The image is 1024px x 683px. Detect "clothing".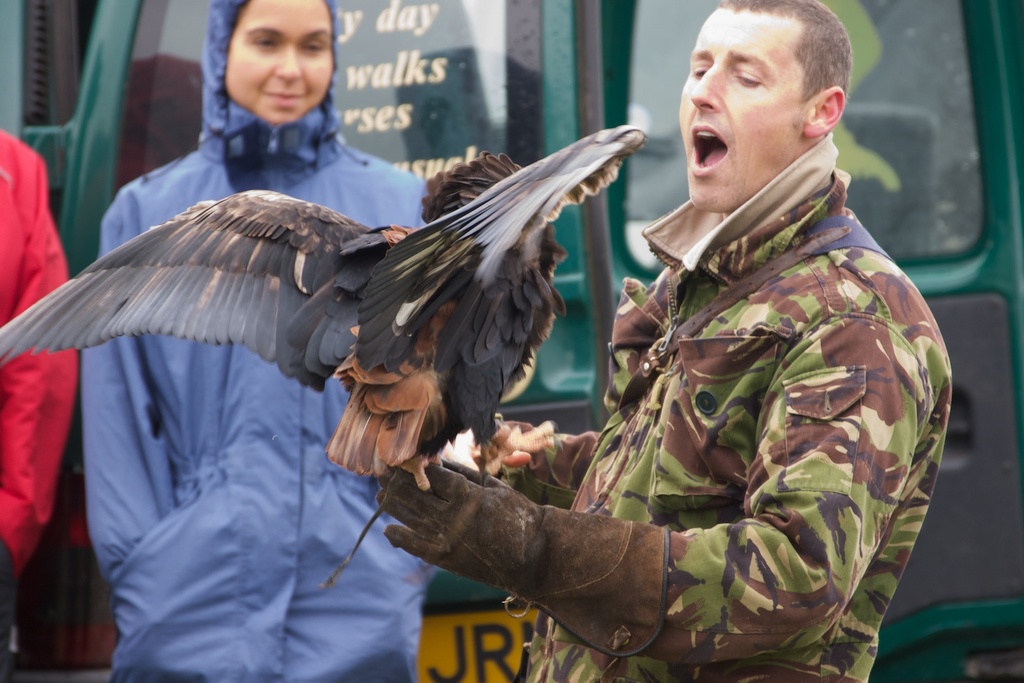
Detection: detection(82, 0, 435, 682).
